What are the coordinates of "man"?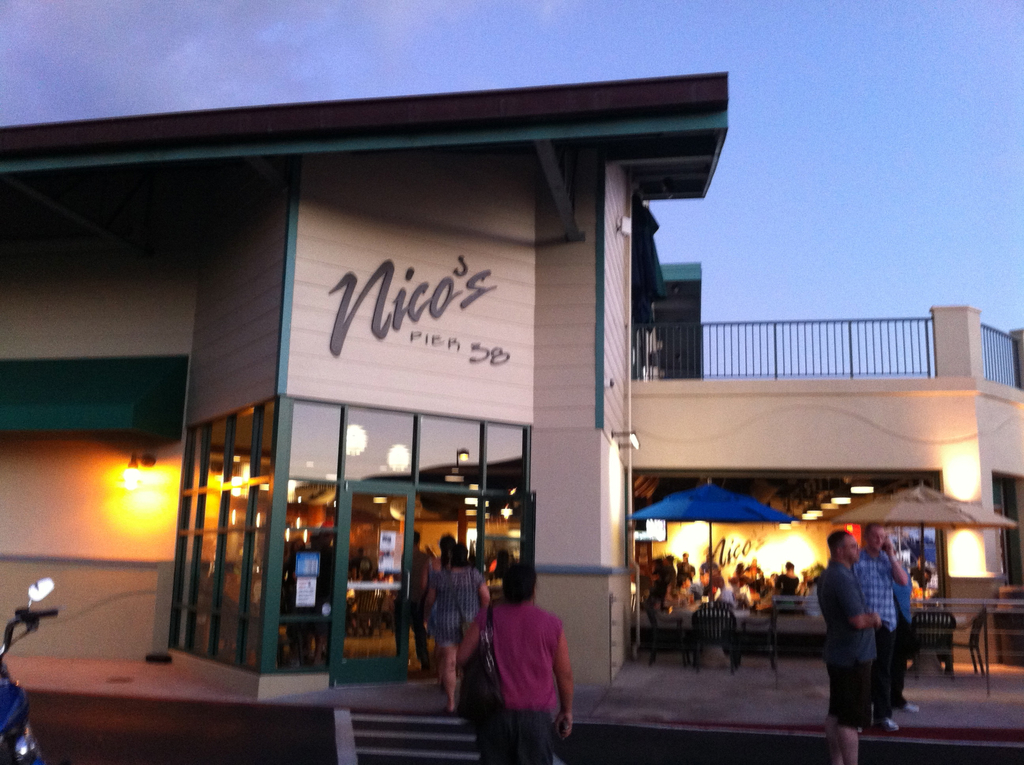
x1=473, y1=565, x2=588, y2=750.
